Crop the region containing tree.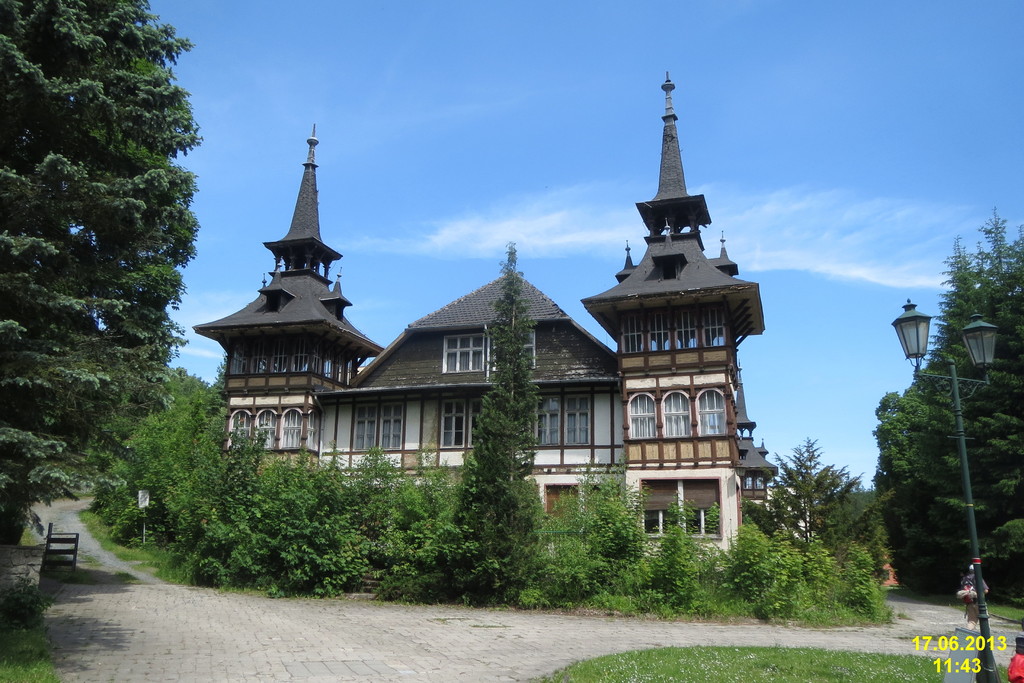
Crop region: left=780, top=444, right=874, bottom=524.
